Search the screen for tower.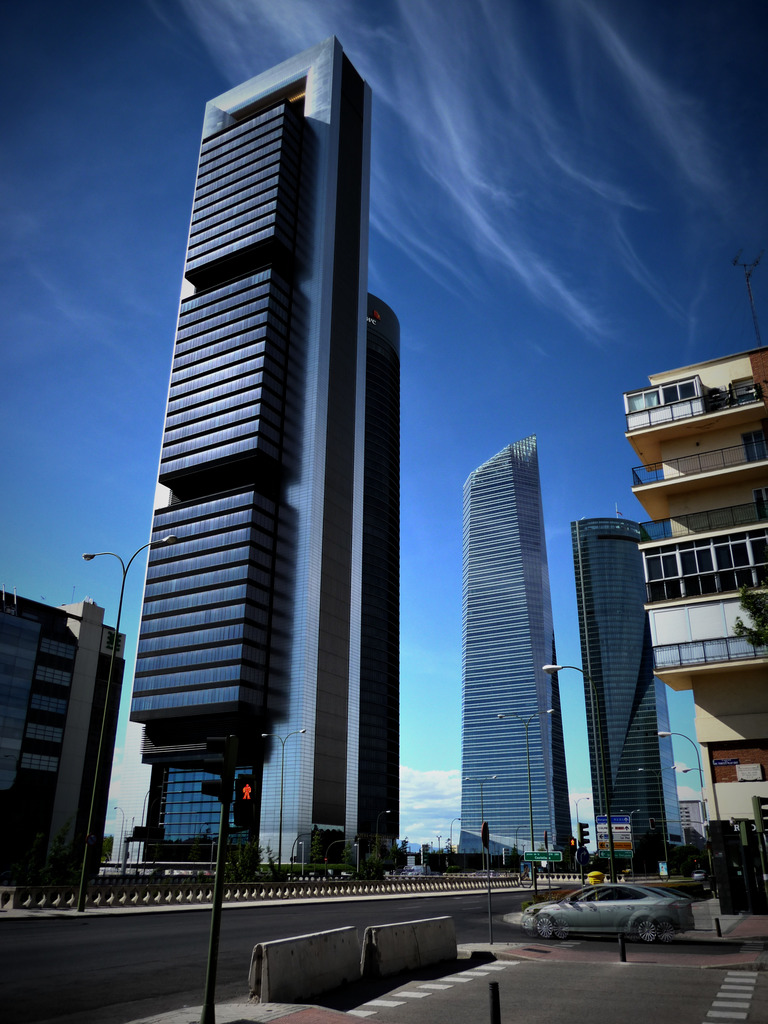
Found at box=[568, 505, 689, 886].
